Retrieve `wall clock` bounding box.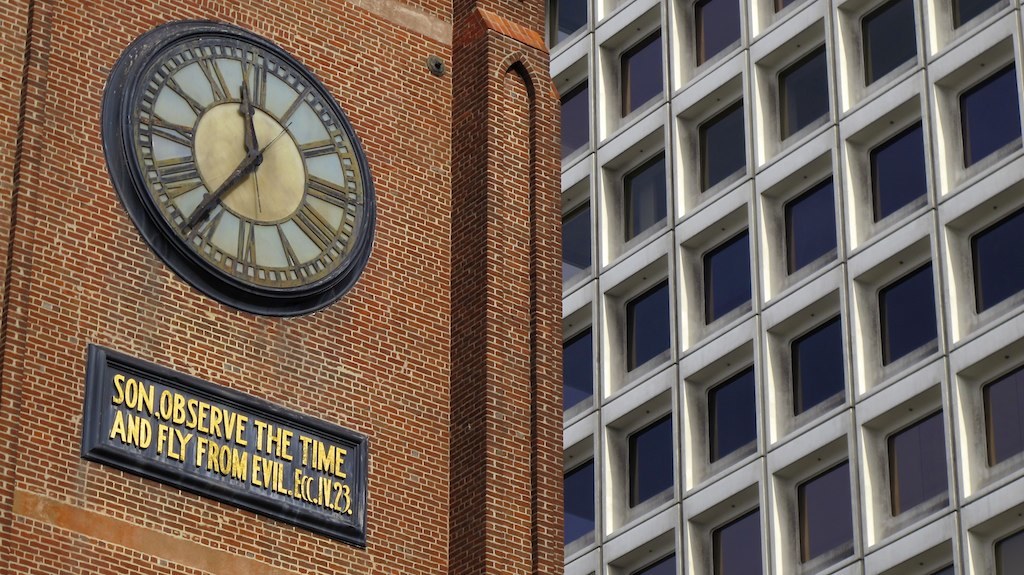
Bounding box: {"left": 105, "top": 23, "right": 371, "bottom": 313}.
